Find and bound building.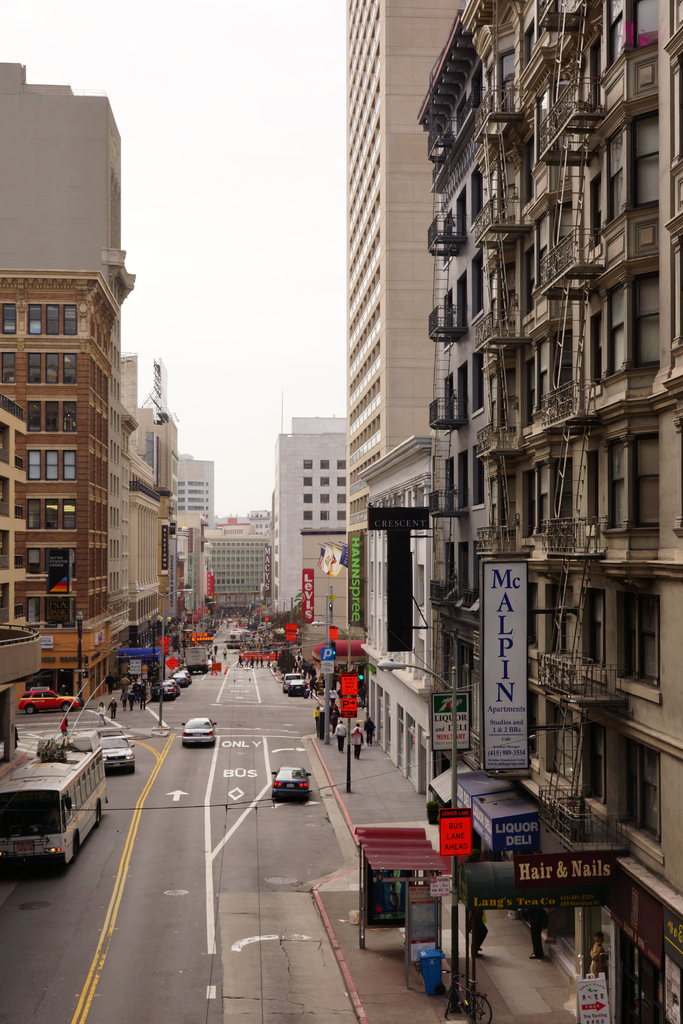
Bound: bbox(0, 272, 106, 705).
